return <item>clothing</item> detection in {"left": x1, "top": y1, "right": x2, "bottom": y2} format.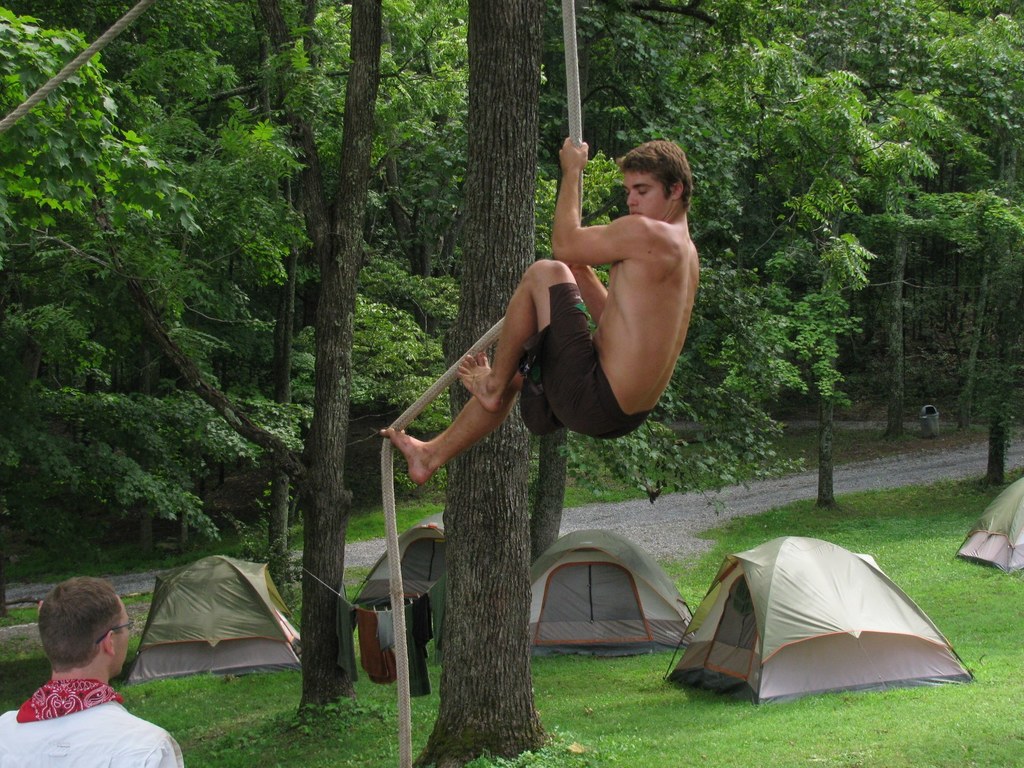
{"left": 0, "top": 674, "right": 181, "bottom": 767}.
